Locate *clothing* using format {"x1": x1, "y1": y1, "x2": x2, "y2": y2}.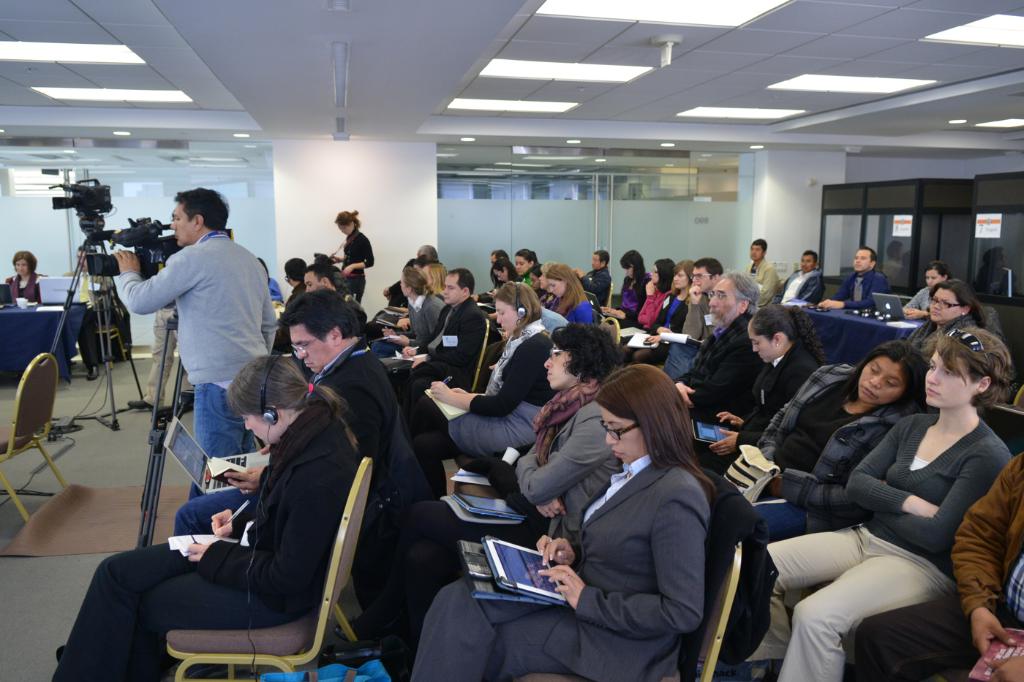
{"x1": 753, "y1": 365, "x2": 916, "y2": 488}.
